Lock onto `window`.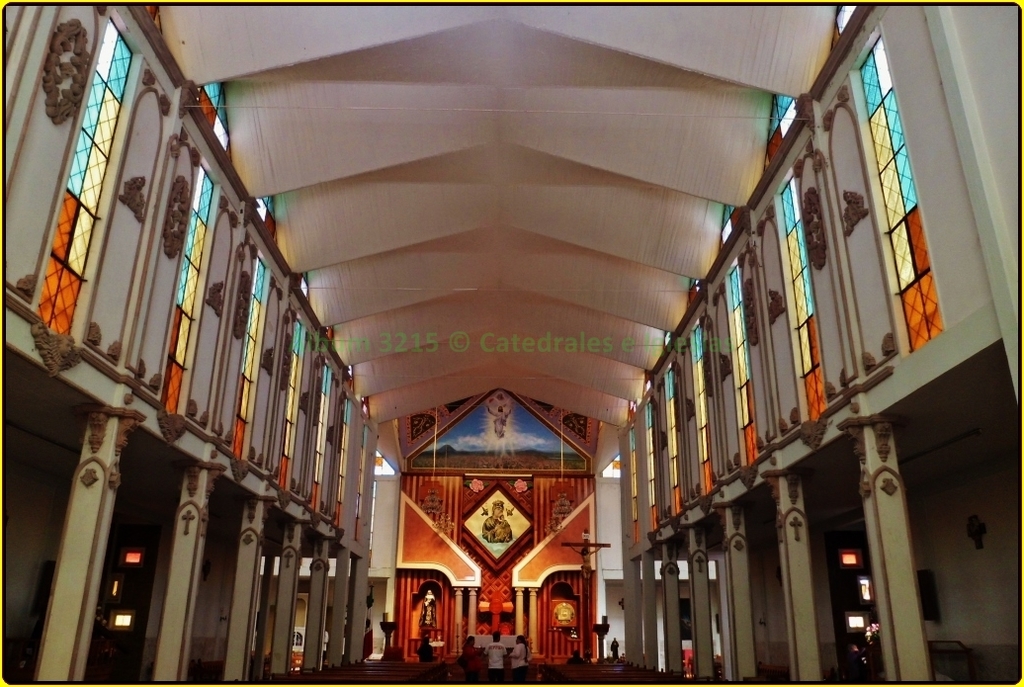
Locked: locate(273, 310, 309, 492).
